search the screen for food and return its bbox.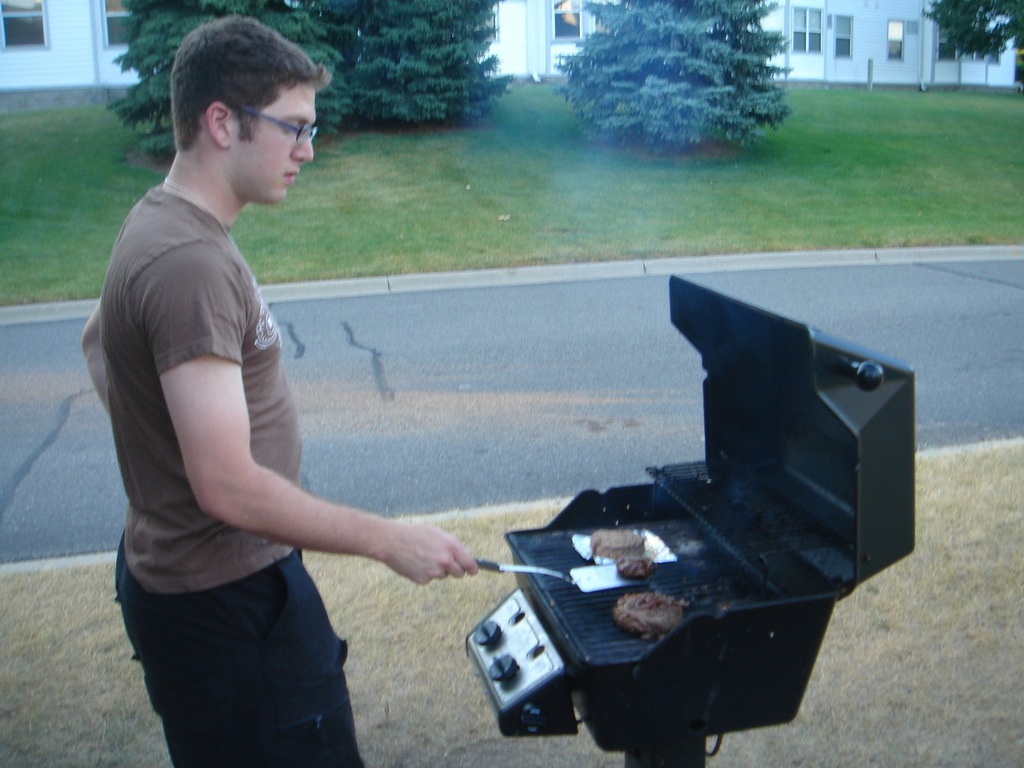
Found: 611,589,699,643.
